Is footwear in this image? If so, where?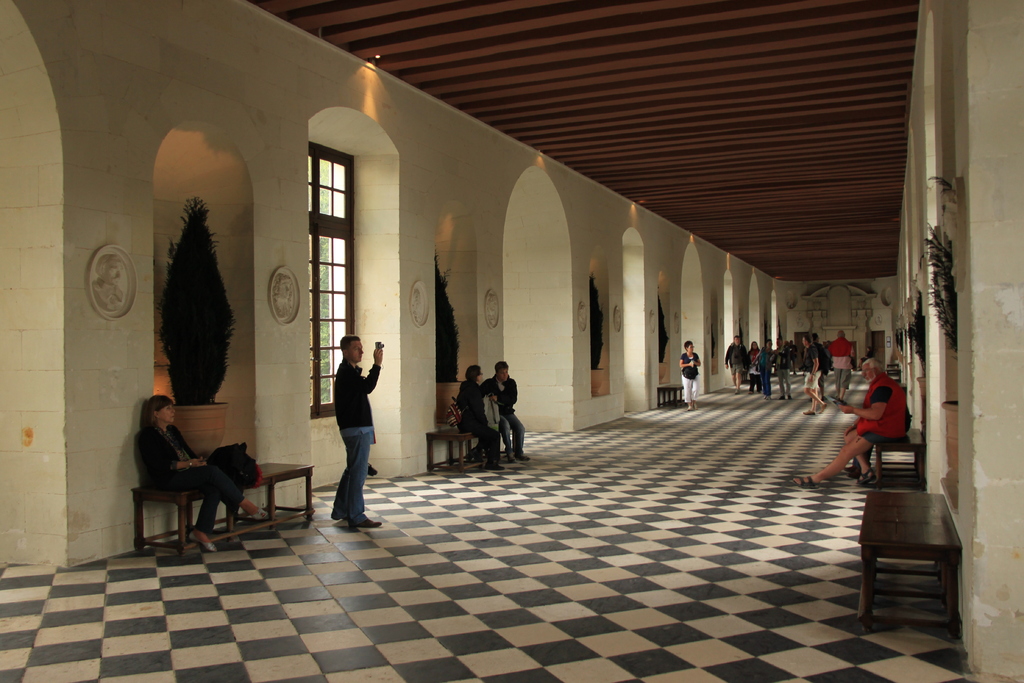
Yes, at 356/520/382/529.
